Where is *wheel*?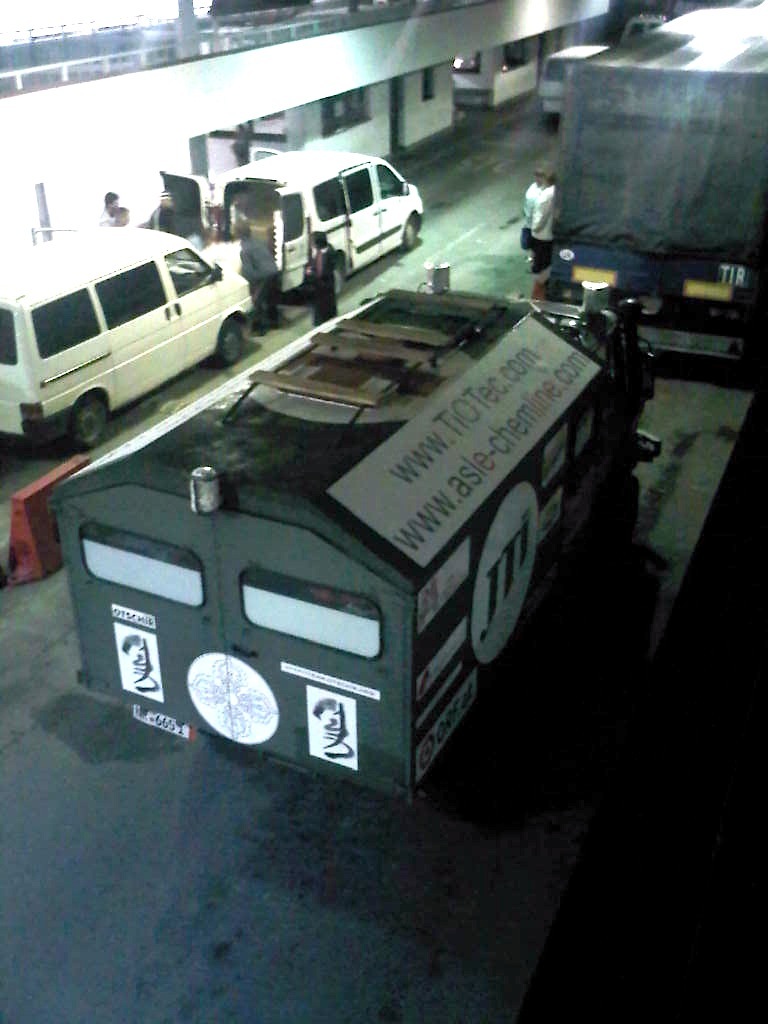
region(67, 390, 99, 446).
